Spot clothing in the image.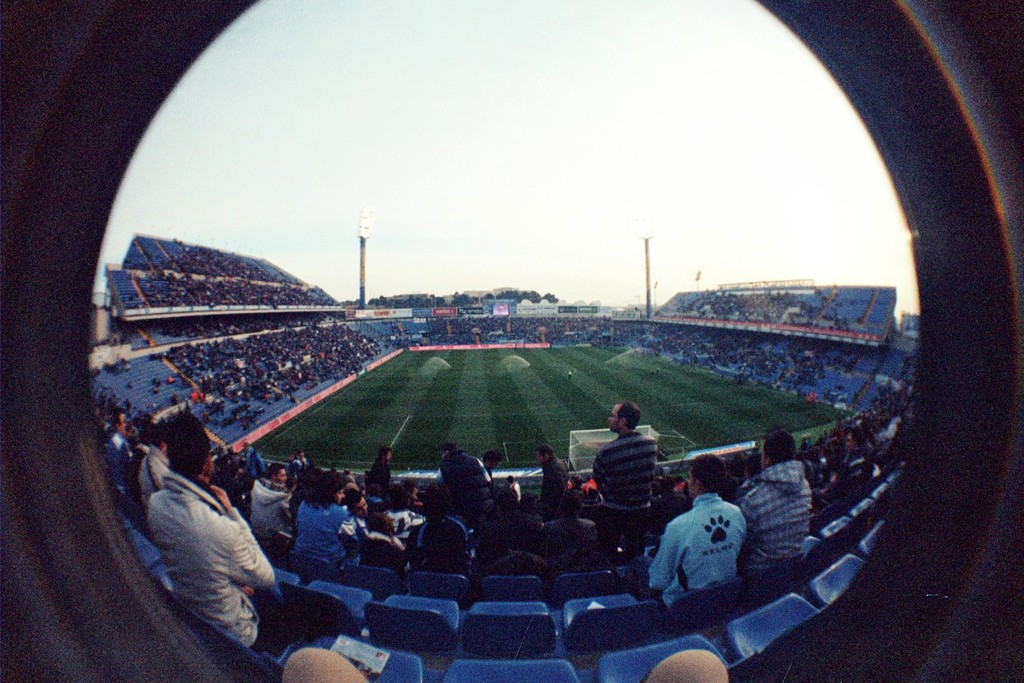
clothing found at (593, 425, 655, 557).
